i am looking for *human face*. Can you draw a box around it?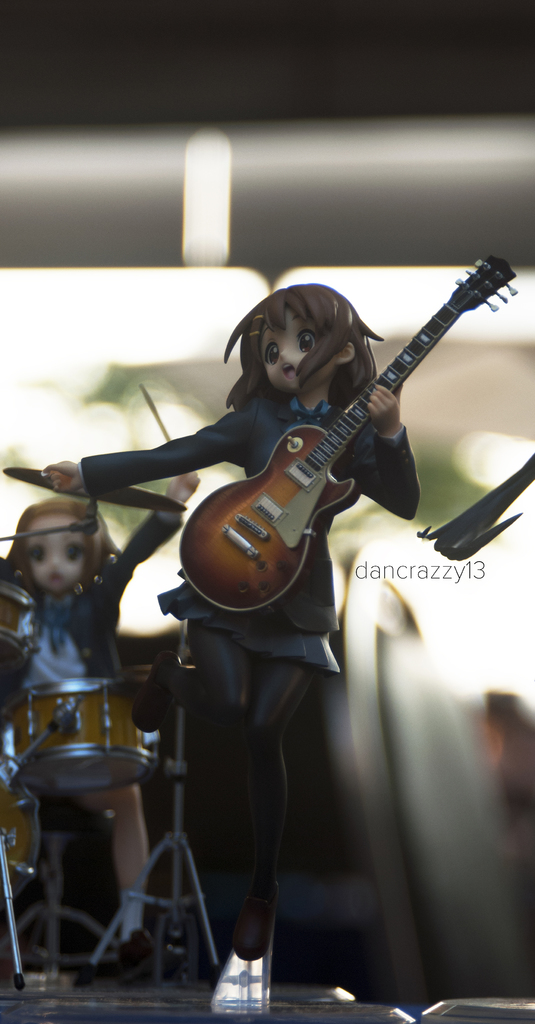
Sure, the bounding box is {"left": 22, "top": 510, "right": 87, "bottom": 594}.
